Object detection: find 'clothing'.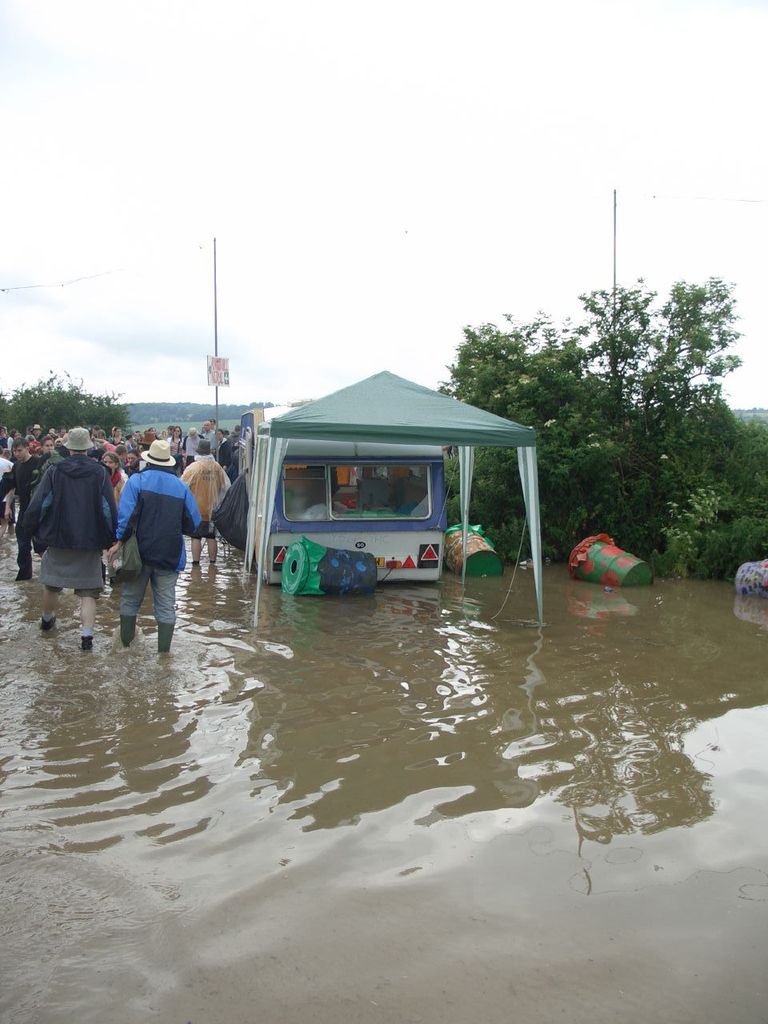
[118, 459, 201, 626].
